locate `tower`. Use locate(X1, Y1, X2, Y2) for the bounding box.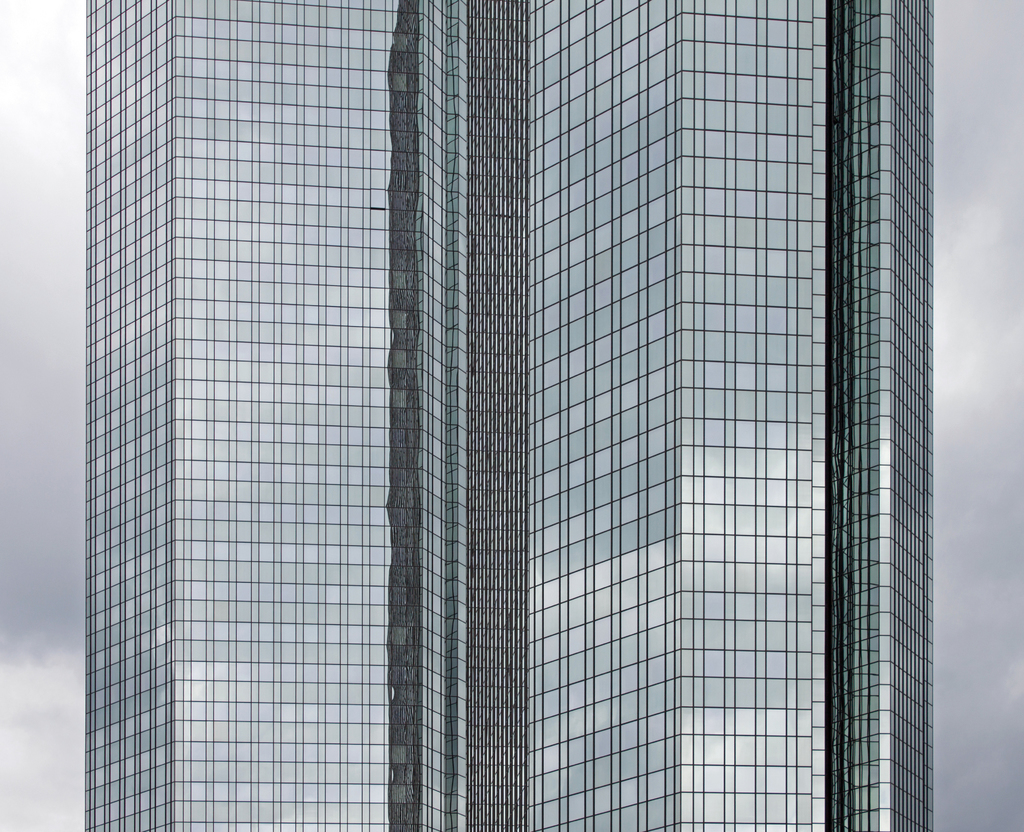
locate(87, 0, 935, 829).
